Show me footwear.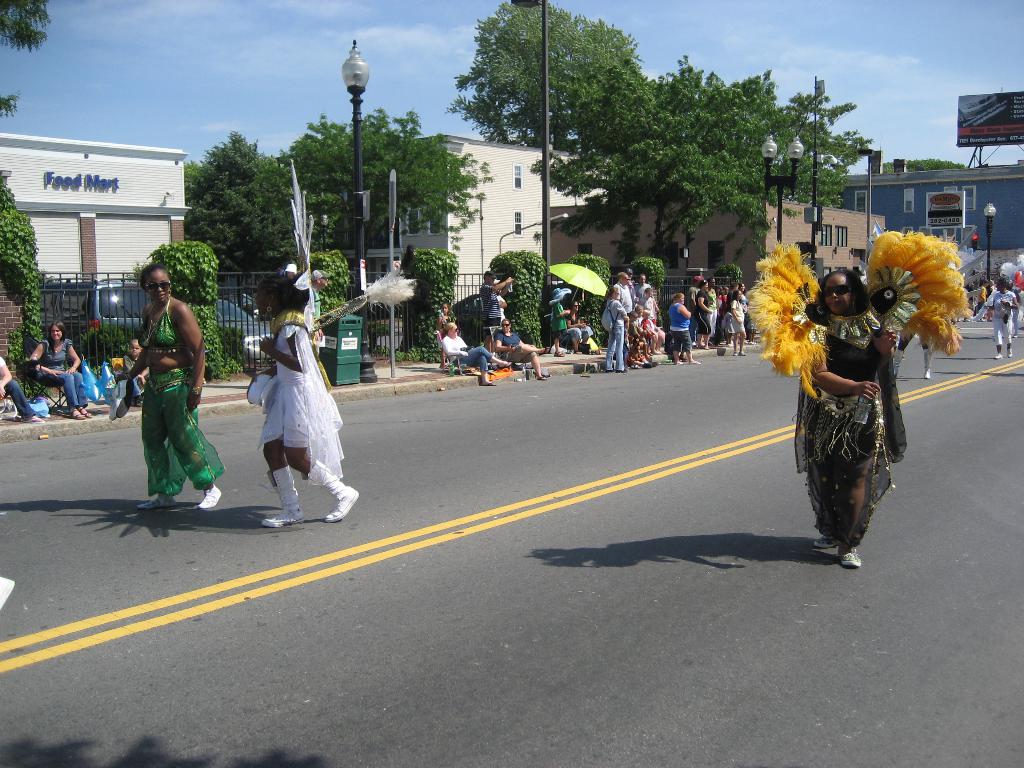
footwear is here: bbox=[108, 393, 115, 419].
